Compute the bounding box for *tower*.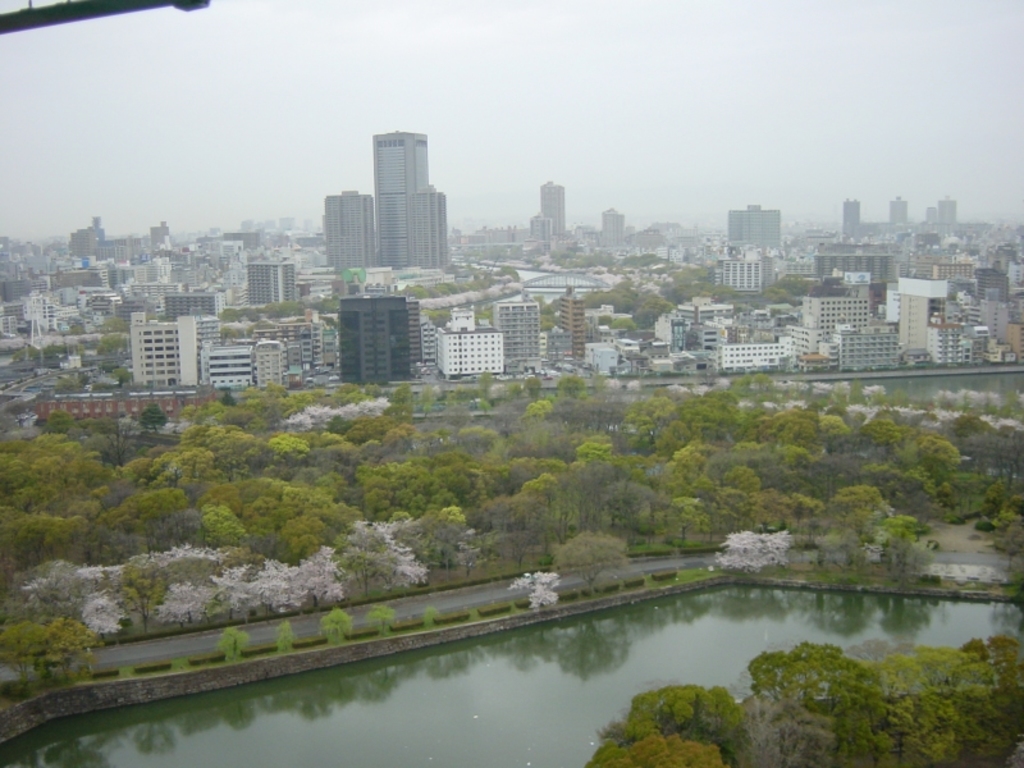
(210,330,265,392).
